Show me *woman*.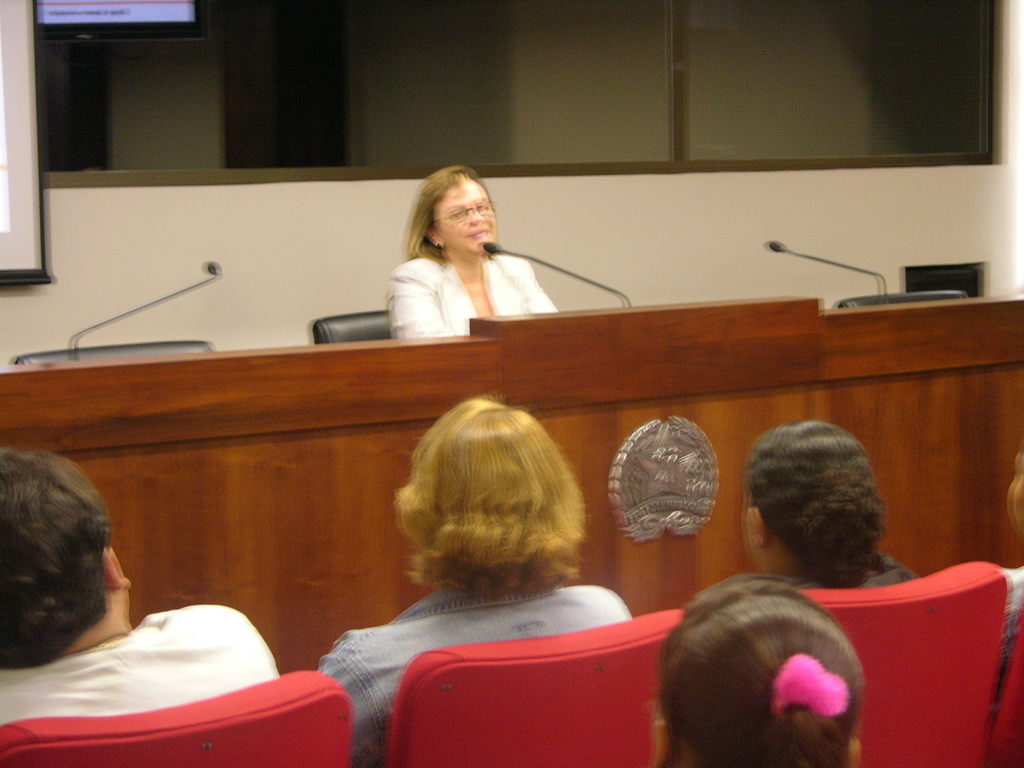
*woman* is here: <box>650,574,865,767</box>.
